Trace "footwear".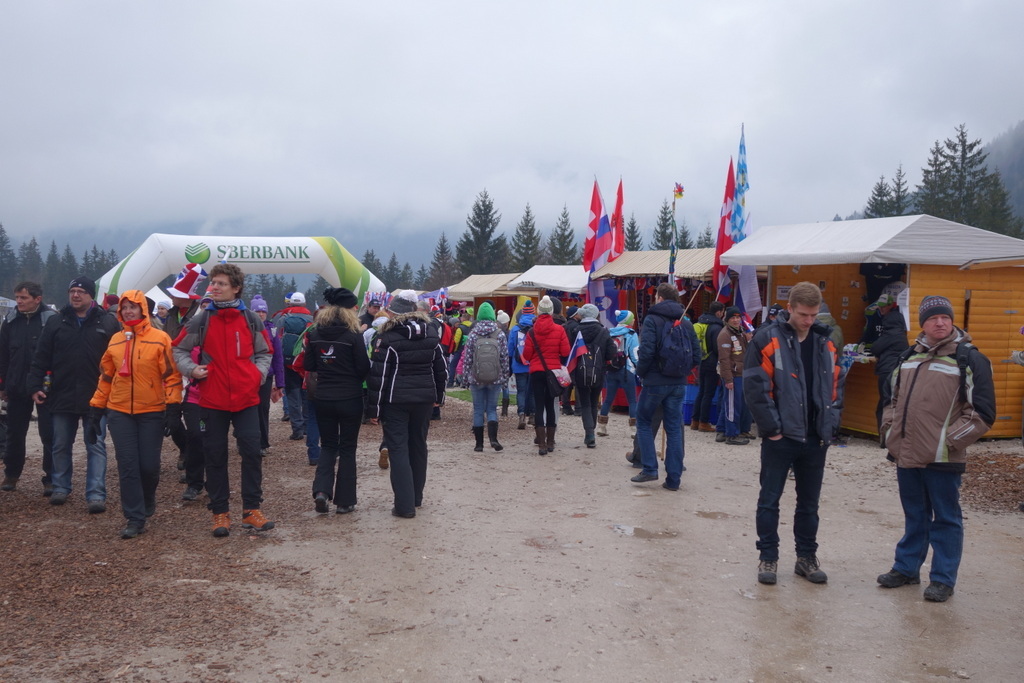
Traced to bbox=(759, 561, 776, 584).
